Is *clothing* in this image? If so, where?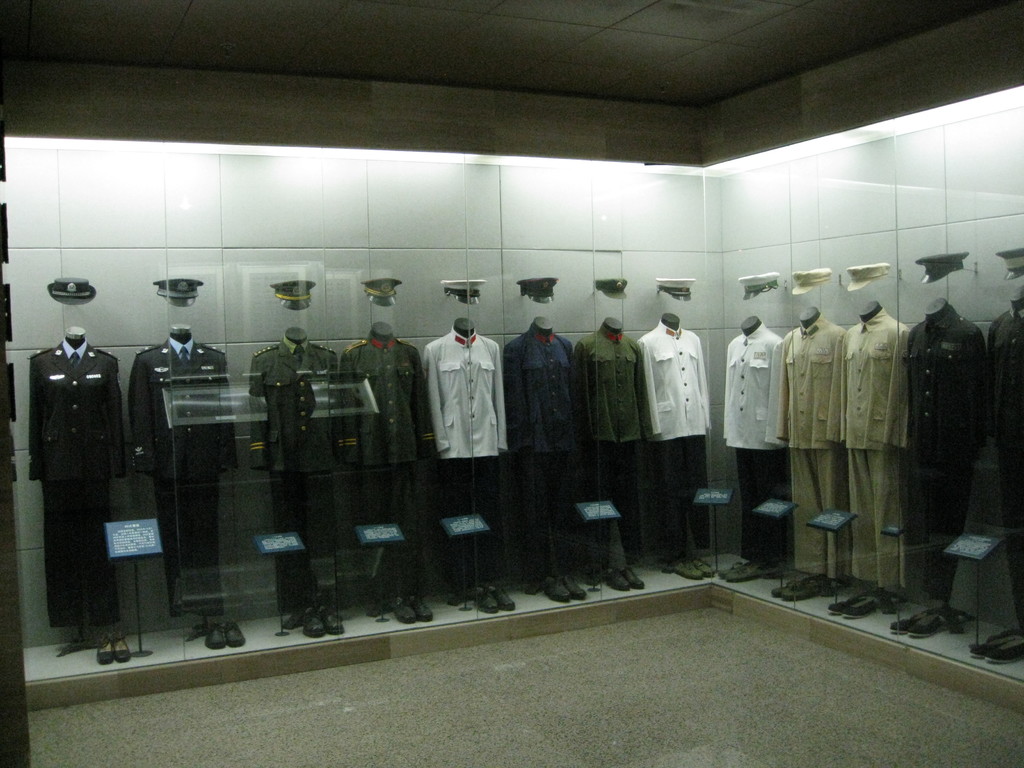
Yes, at [502,326,596,596].
